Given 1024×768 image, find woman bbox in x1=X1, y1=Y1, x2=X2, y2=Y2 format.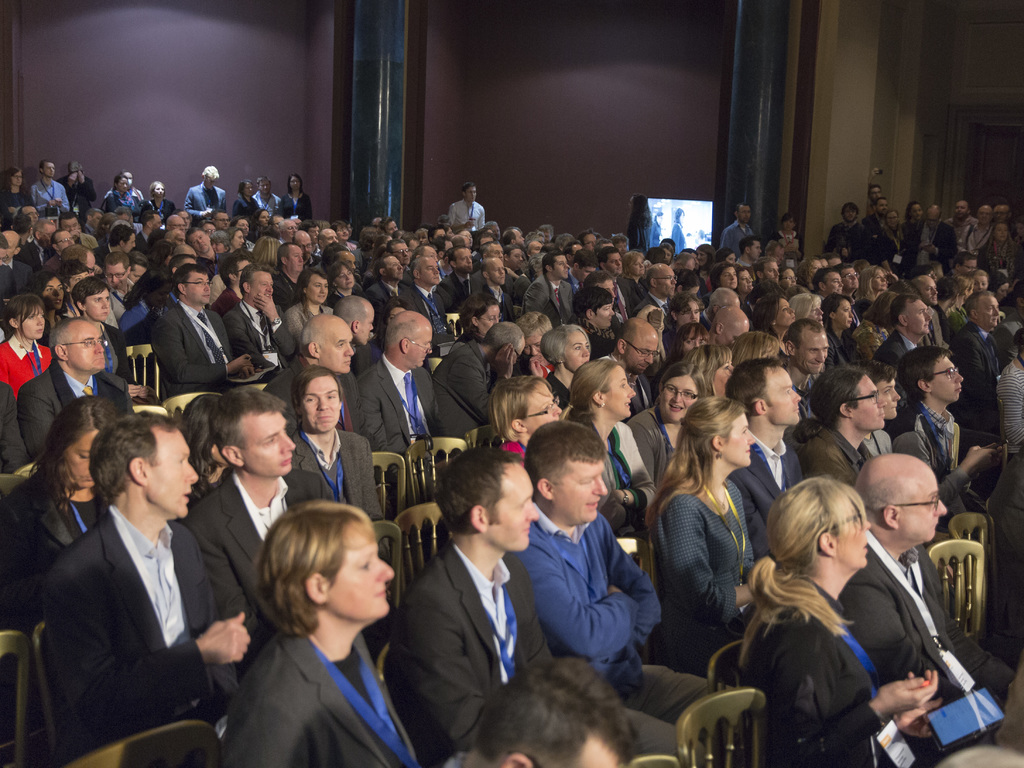
x1=693, y1=241, x2=718, y2=291.
